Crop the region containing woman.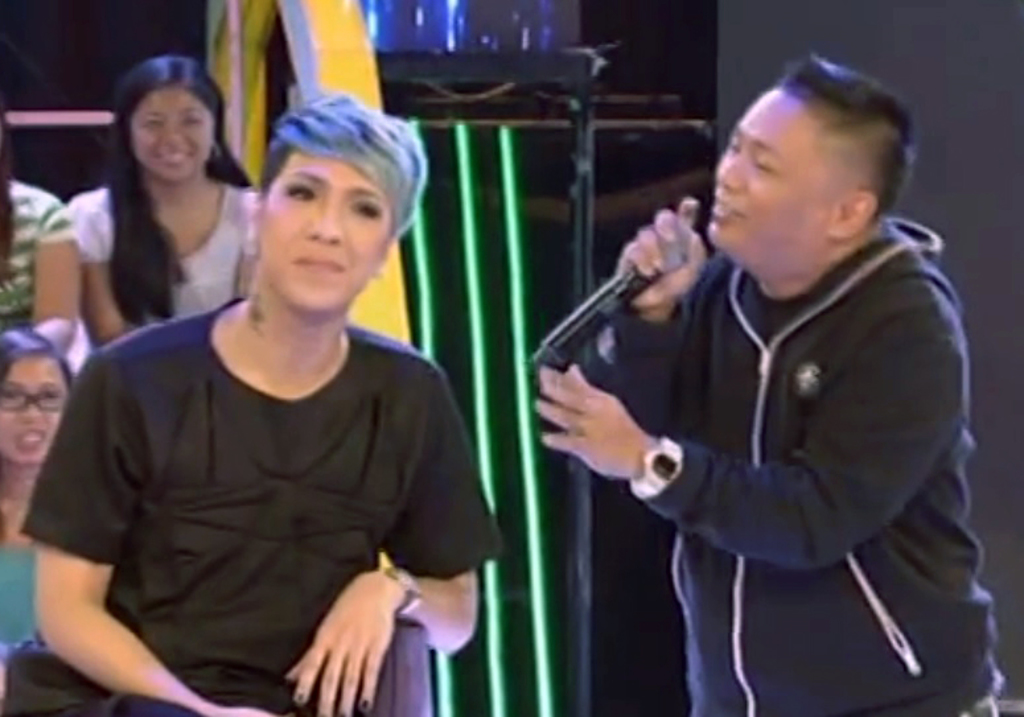
Crop region: x1=28 y1=110 x2=509 y2=713.
